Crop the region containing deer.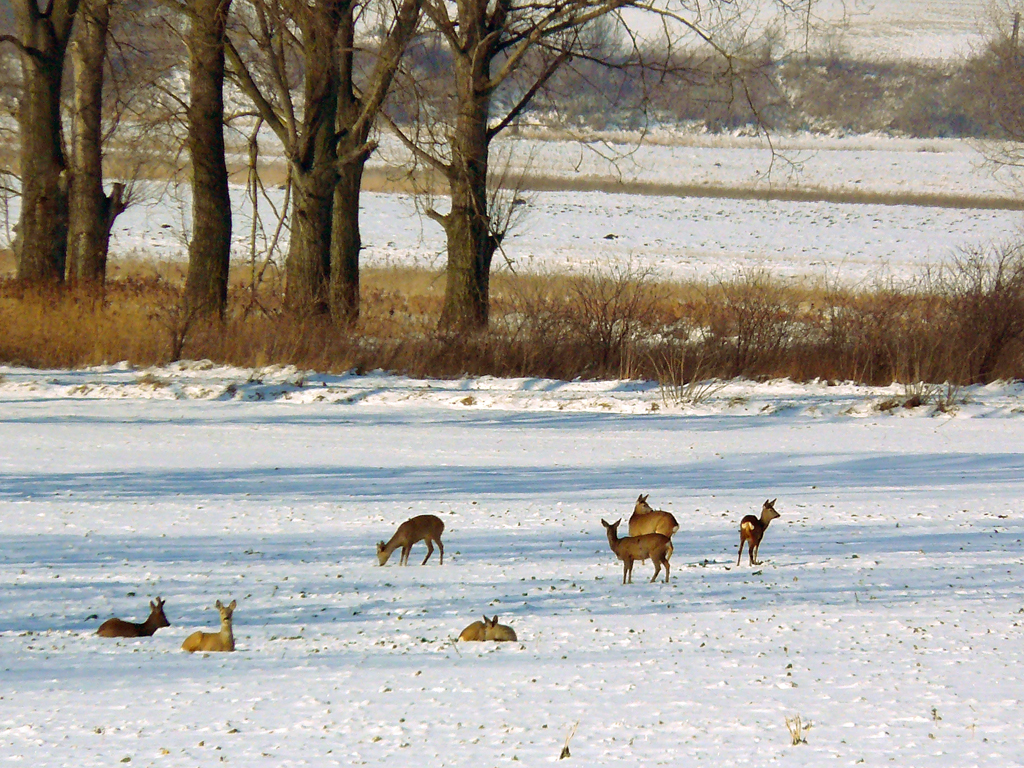
Crop region: 181 599 238 657.
